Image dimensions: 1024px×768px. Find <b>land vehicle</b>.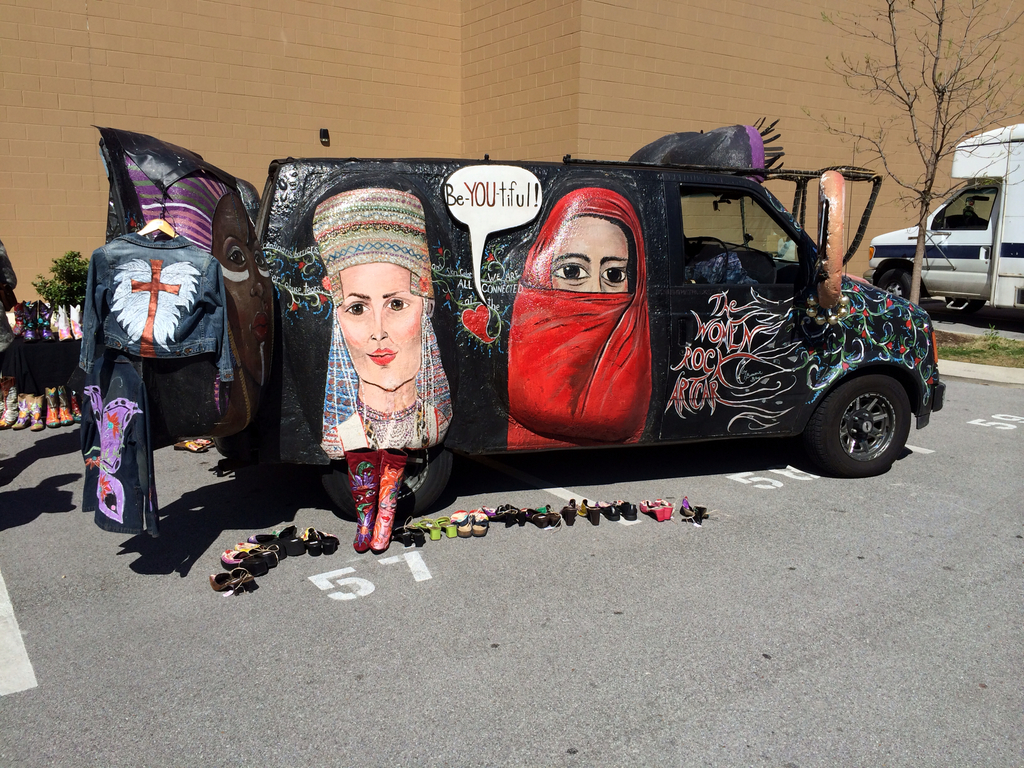
detection(864, 125, 1023, 332).
